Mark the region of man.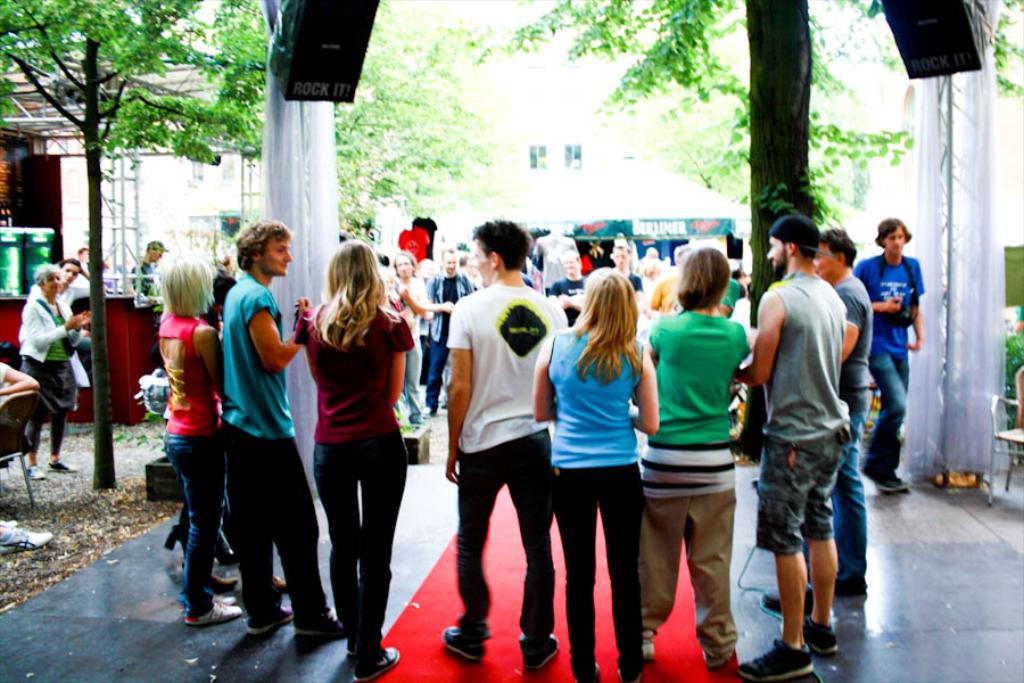
Region: [213, 215, 347, 641].
